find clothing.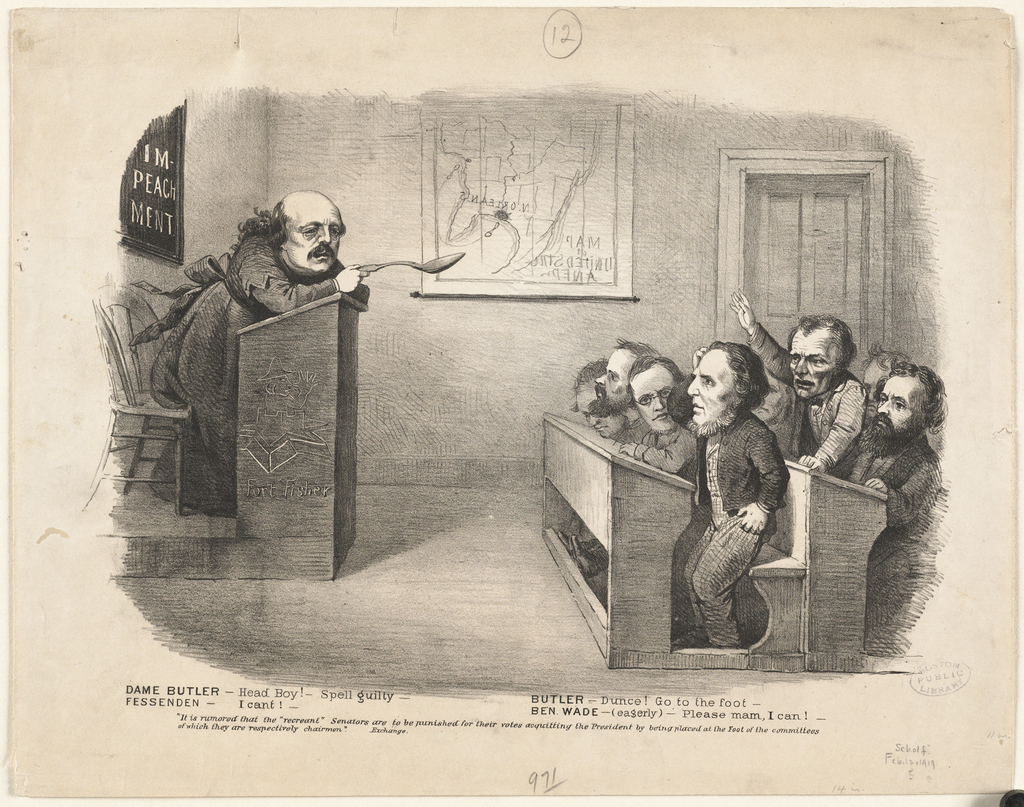
{"left": 743, "top": 330, "right": 873, "bottom": 480}.
